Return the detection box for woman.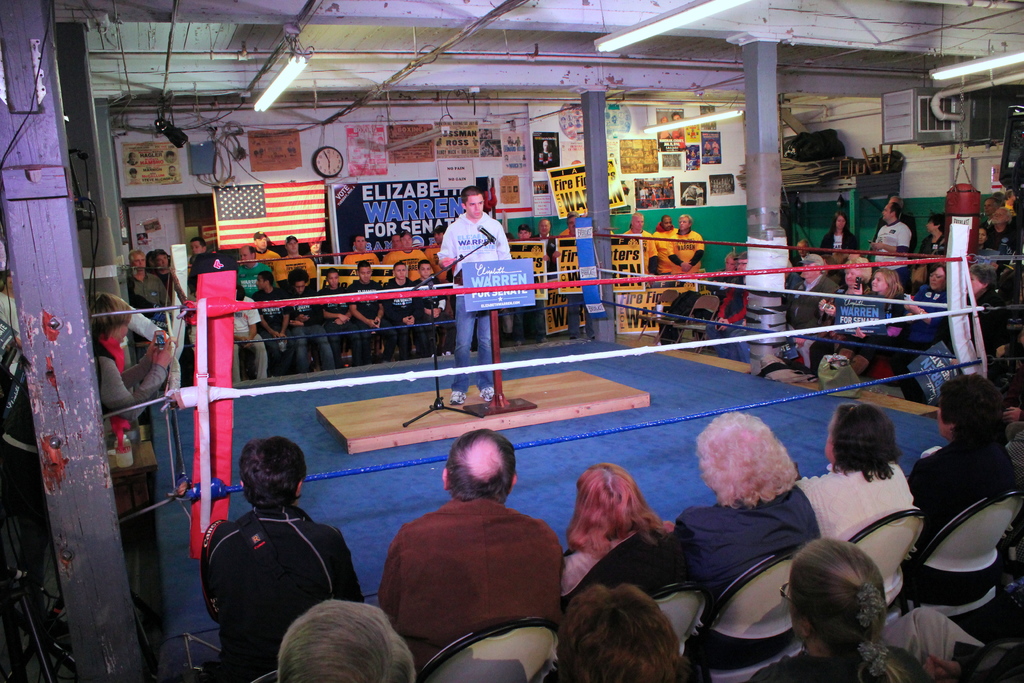
<bbox>673, 415, 822, 668</bbox>.
